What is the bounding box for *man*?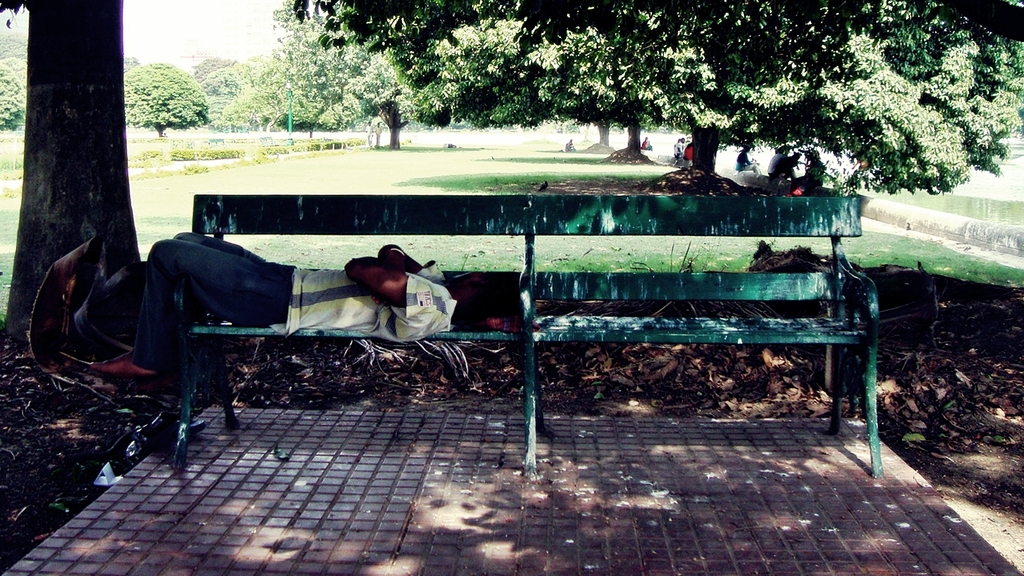
rect(372, 120, 383, 147).
